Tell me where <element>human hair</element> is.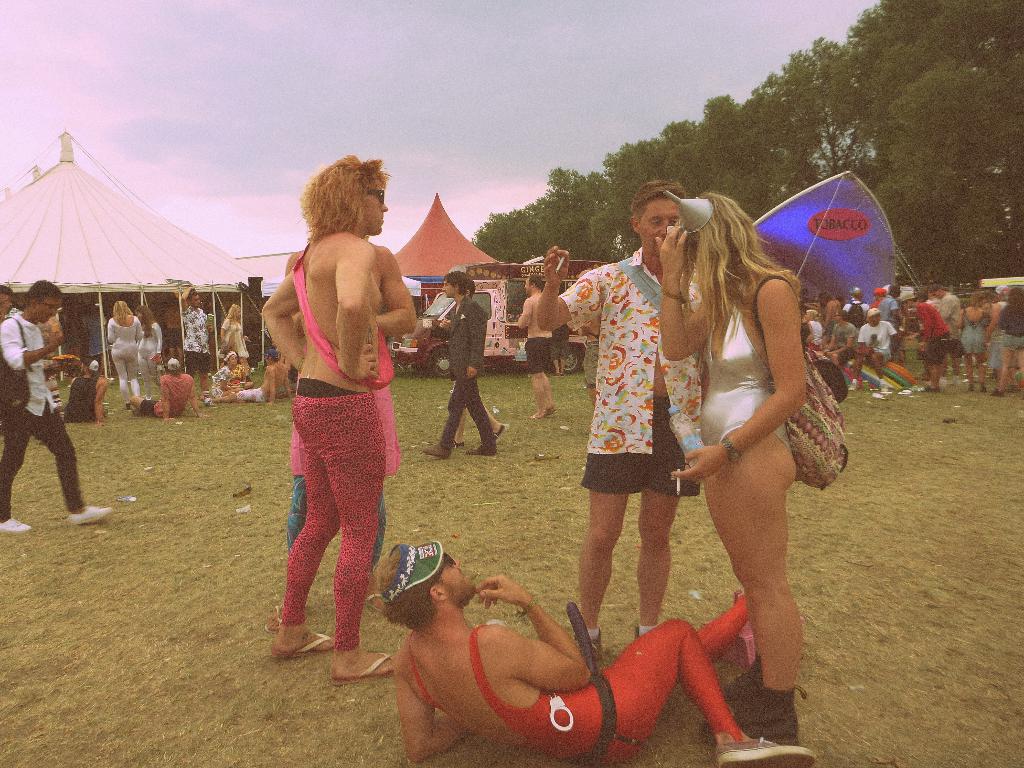
<element>human hair</element> is at (890,284,899,301).
